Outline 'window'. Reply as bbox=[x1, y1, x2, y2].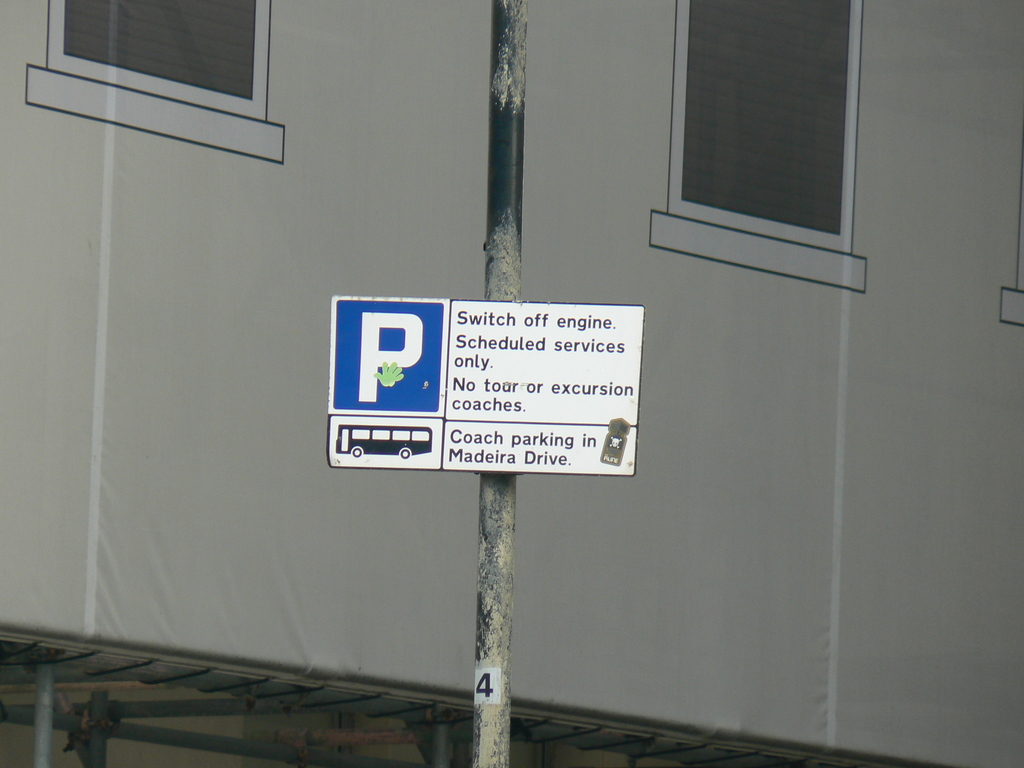
bbox=[682, 0, 858, 254].
